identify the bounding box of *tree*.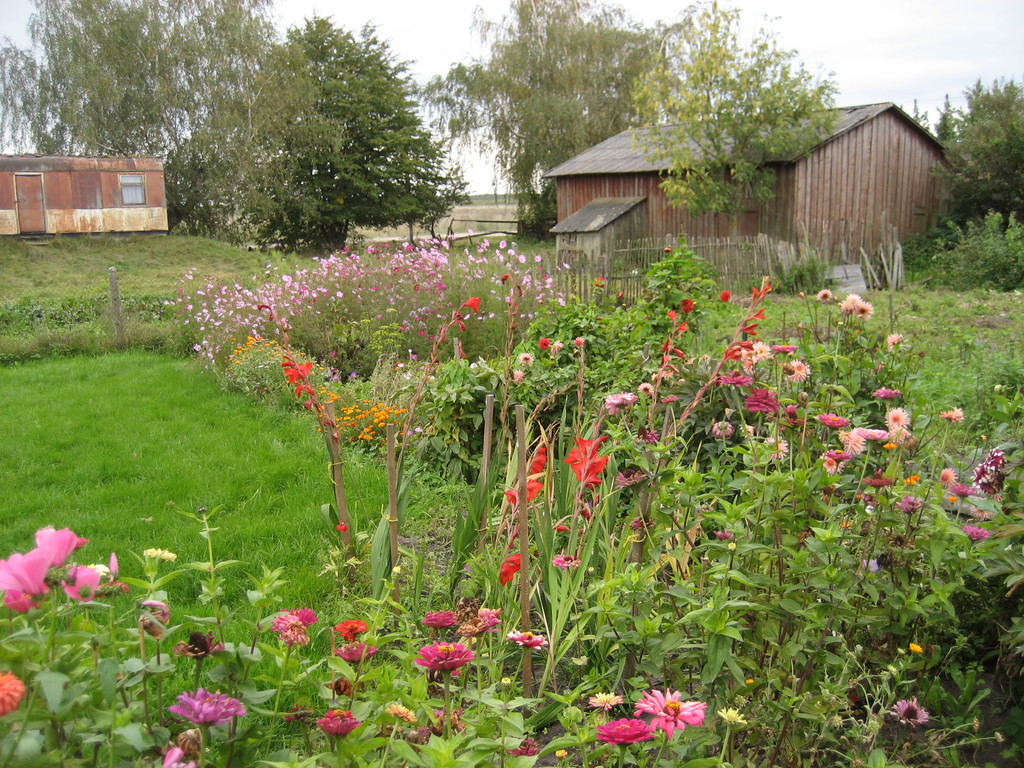
(915,73,1023,292).
